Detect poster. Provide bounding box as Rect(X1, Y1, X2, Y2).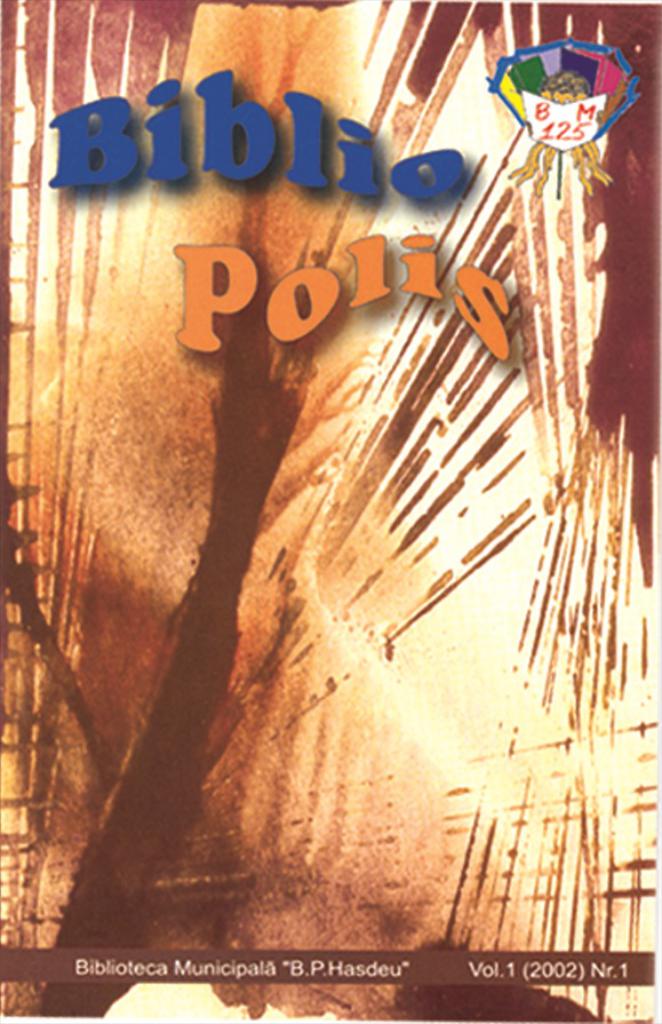
Rect(2, 0, 660, 1023).
